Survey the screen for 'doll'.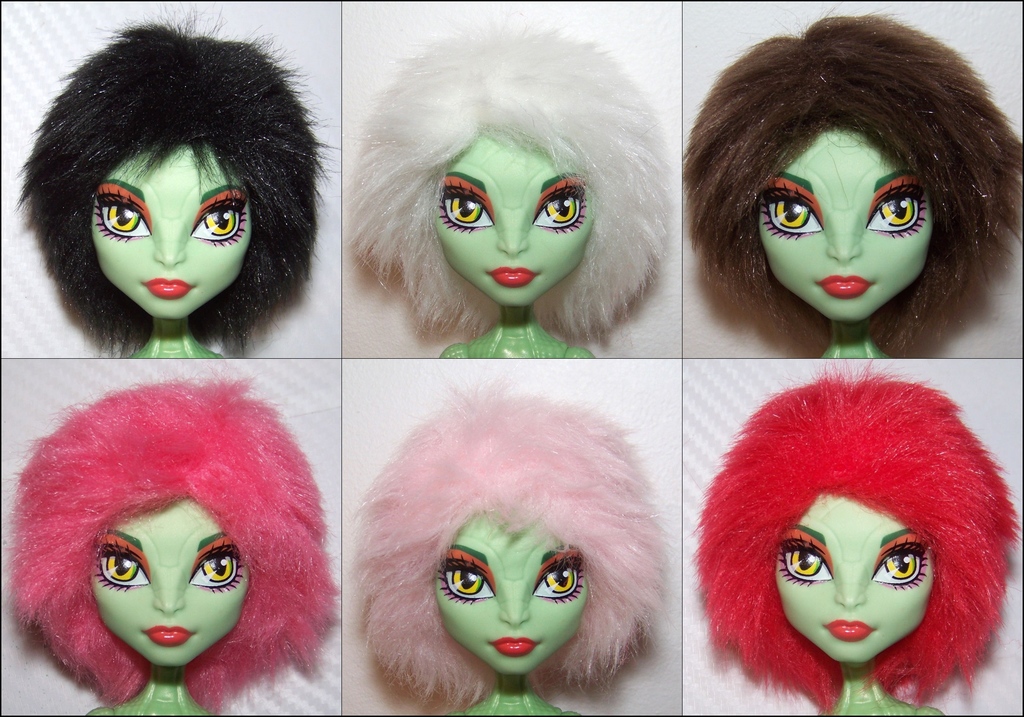
Survey found: (344, 386, 665, 716).
